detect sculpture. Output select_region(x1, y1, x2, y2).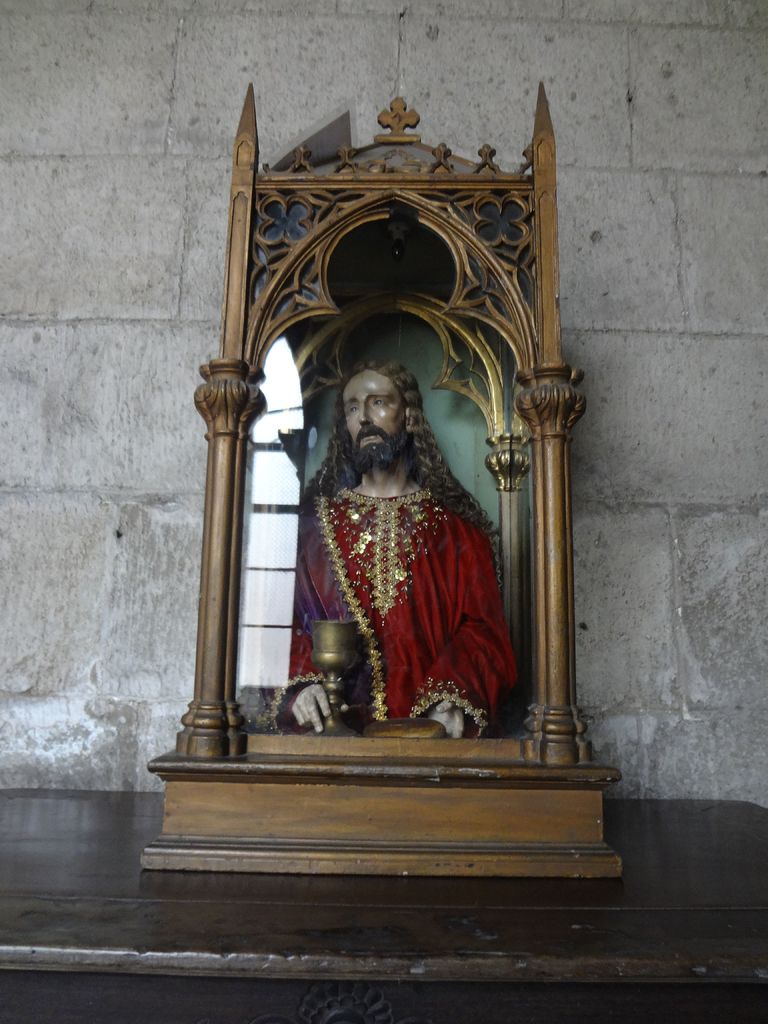
select_region(255, 353, 516, 735).
